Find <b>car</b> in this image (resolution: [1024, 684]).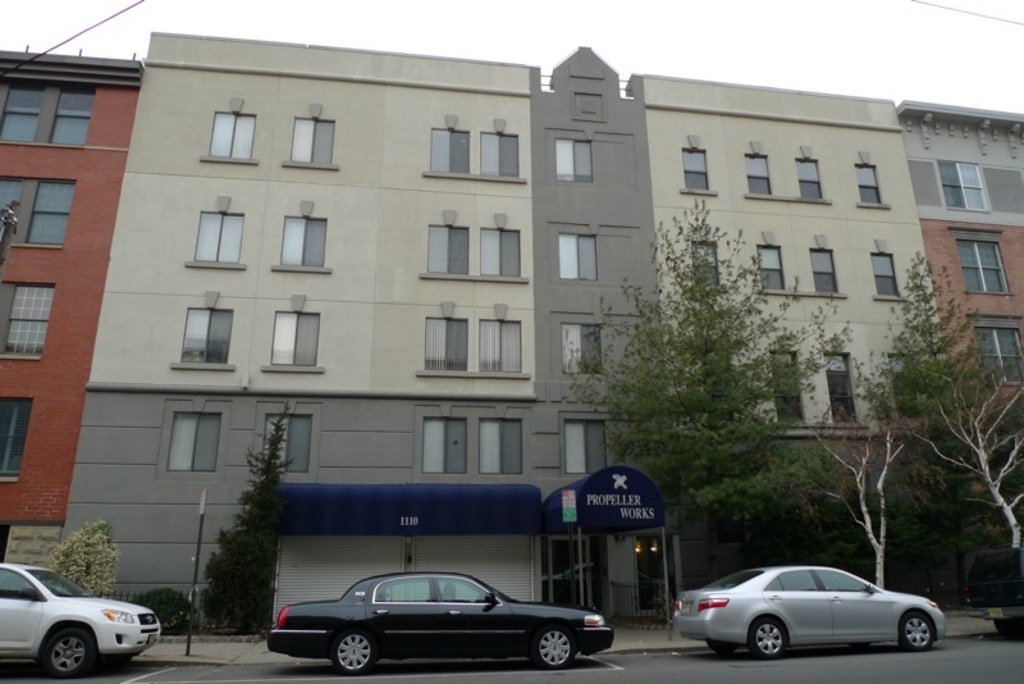
BBox(0, 551, 166, 683).
